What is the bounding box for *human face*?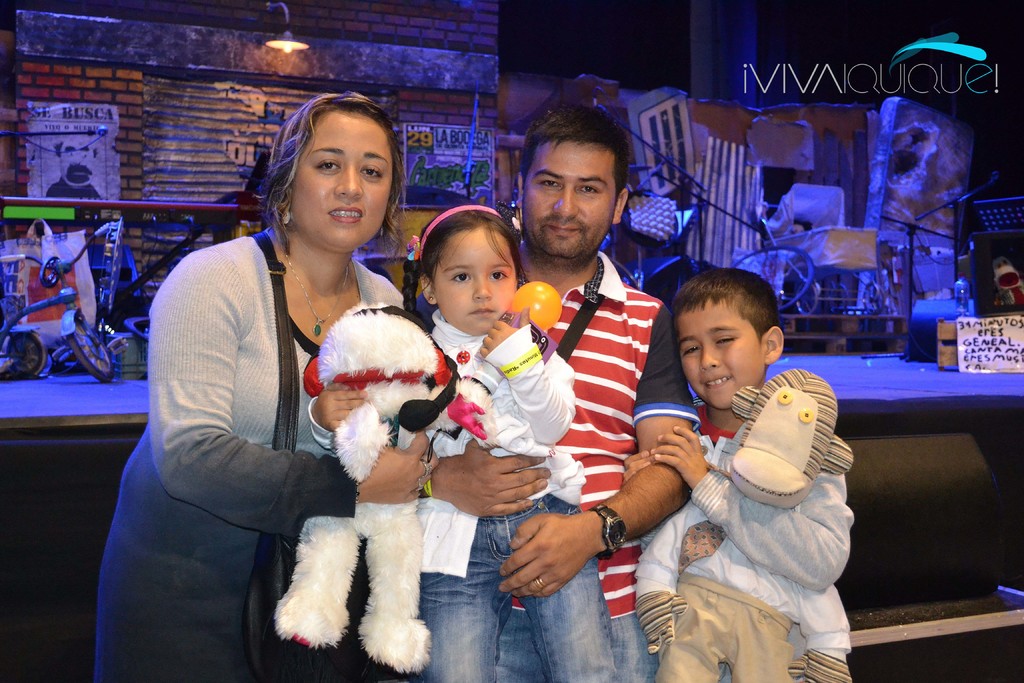
crop(529, 138, 616, 254).
